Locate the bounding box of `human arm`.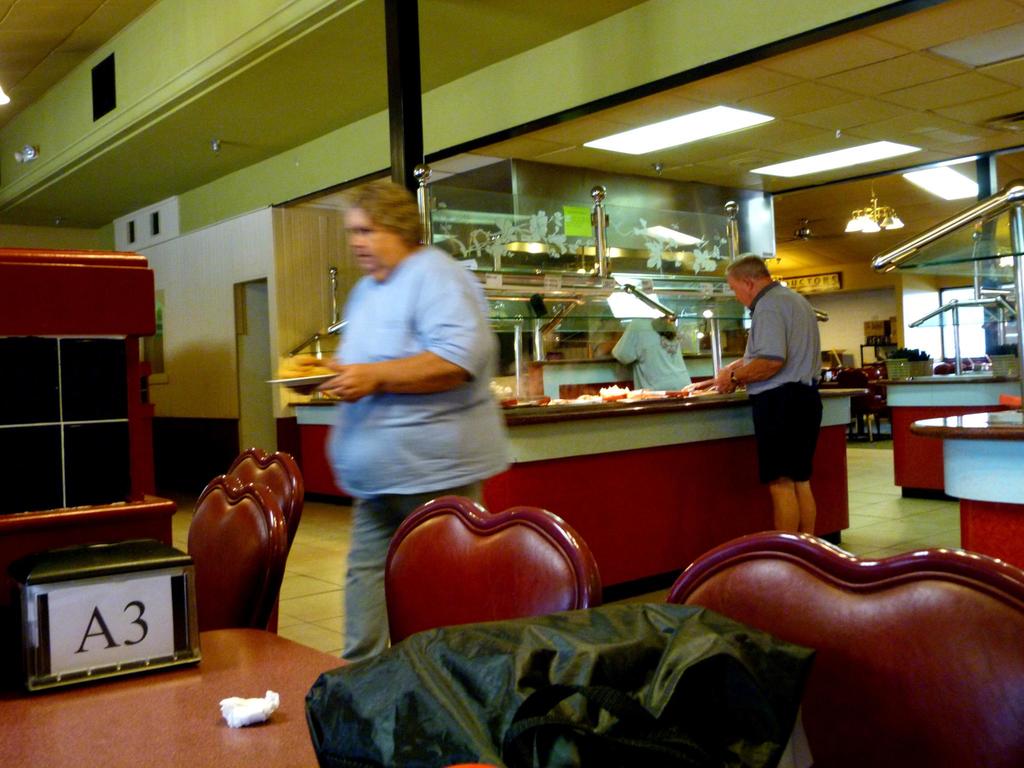
Bounding box: locate(707, 294, 789, 388).
